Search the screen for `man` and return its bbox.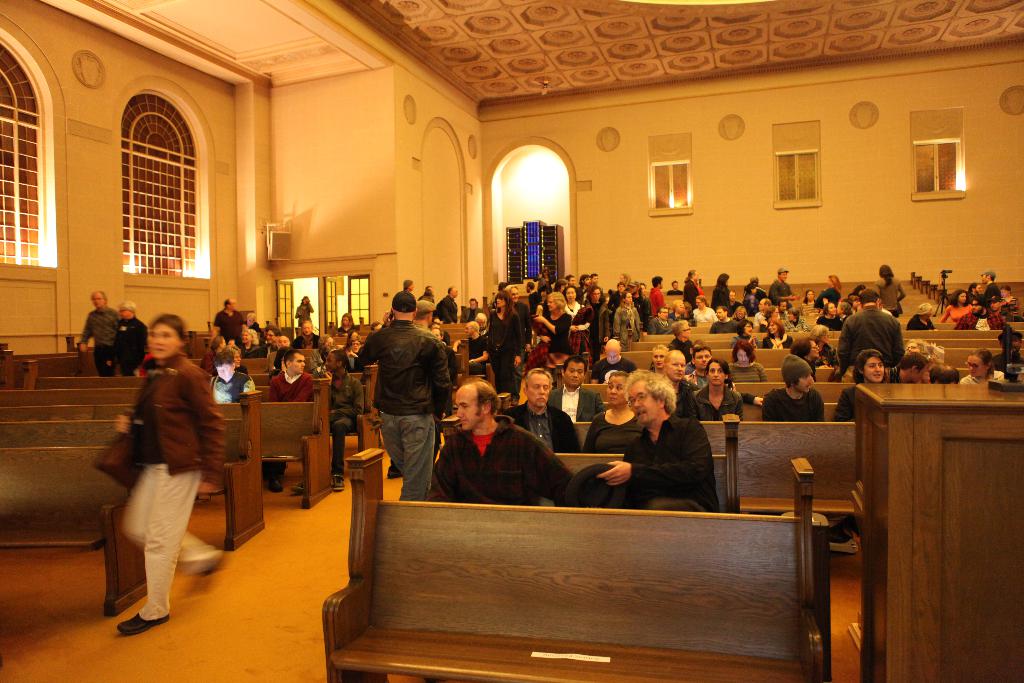
Found: 951 296 1005 331.
